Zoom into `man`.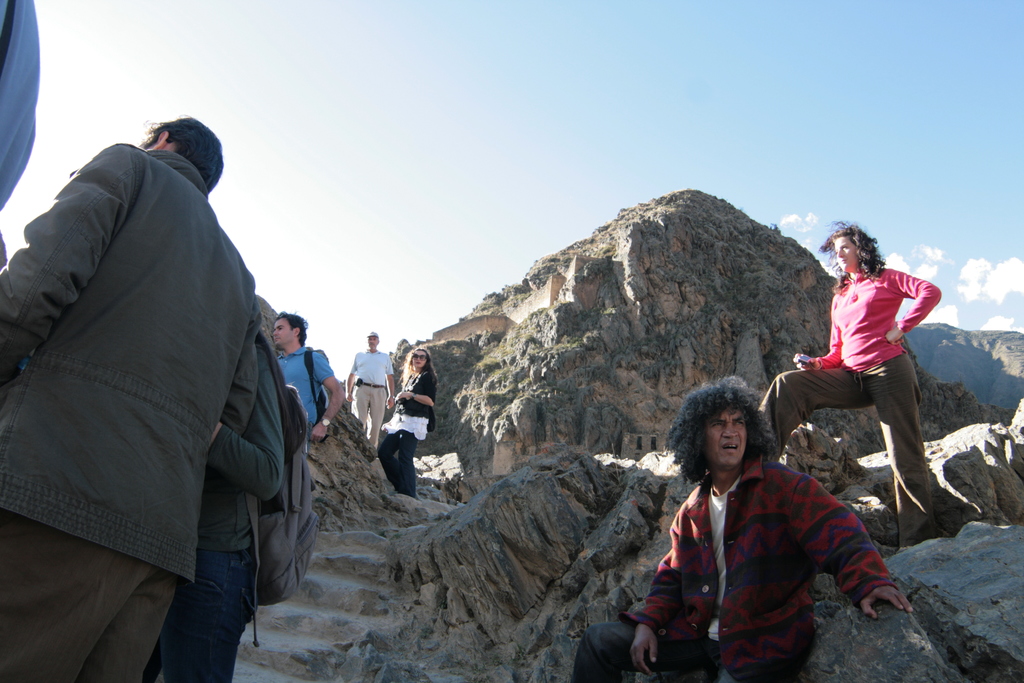
Zoom target: Rect(20, 71, 308, 679).
